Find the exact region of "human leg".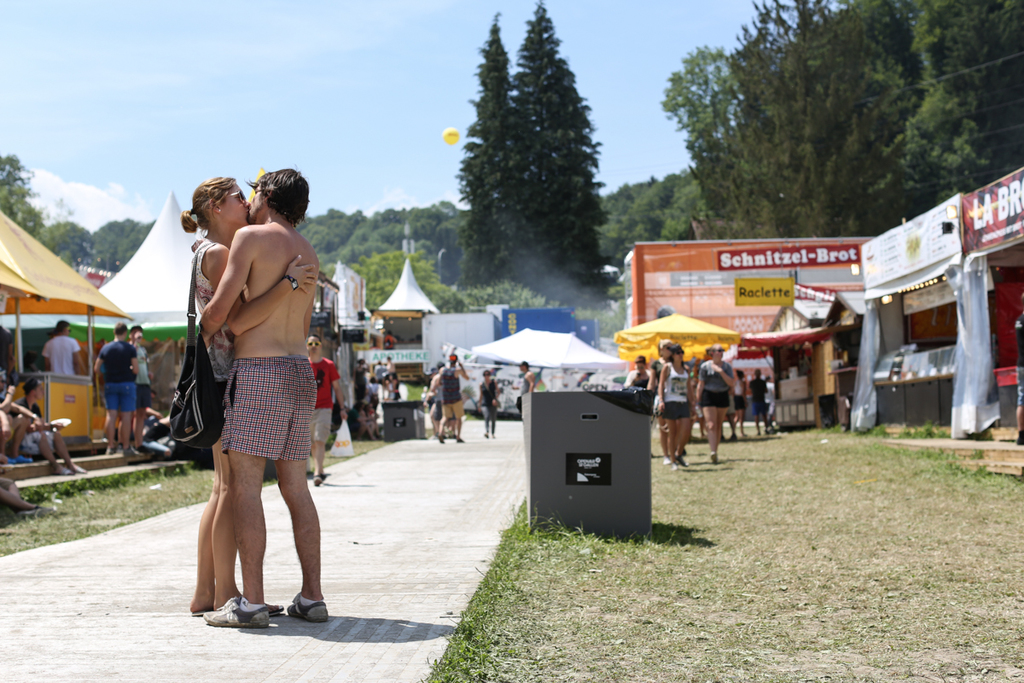
Exact region: 193/434/246/616.
